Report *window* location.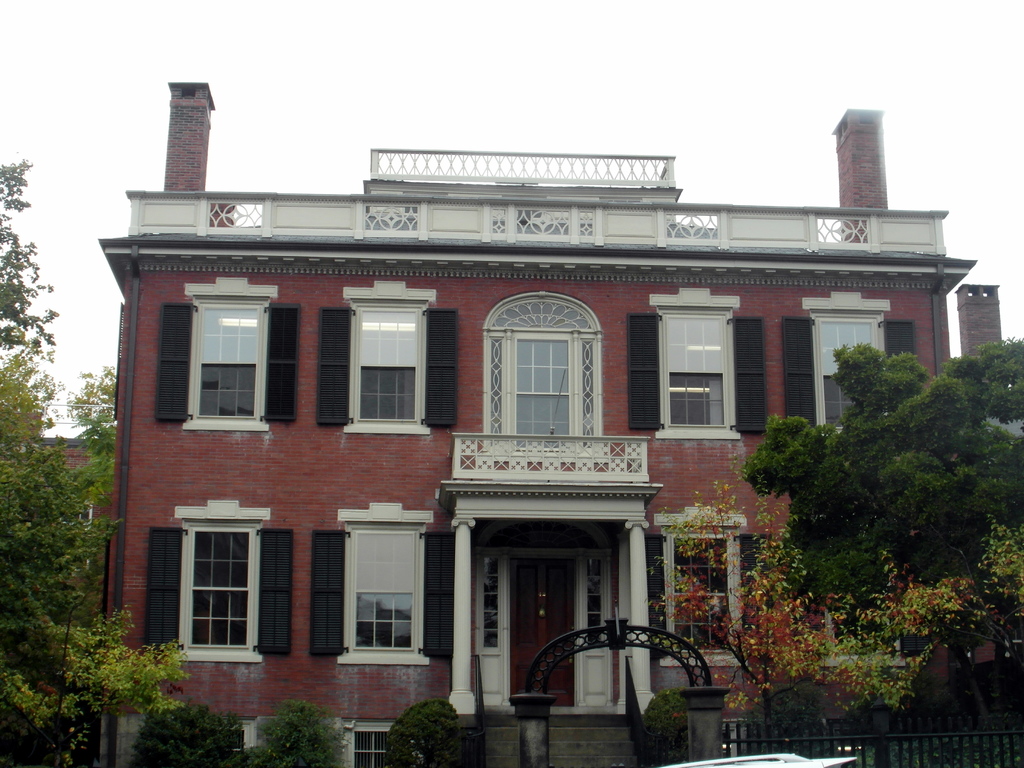
Report: x1=152, y1=274, x2=300, y2=431.
